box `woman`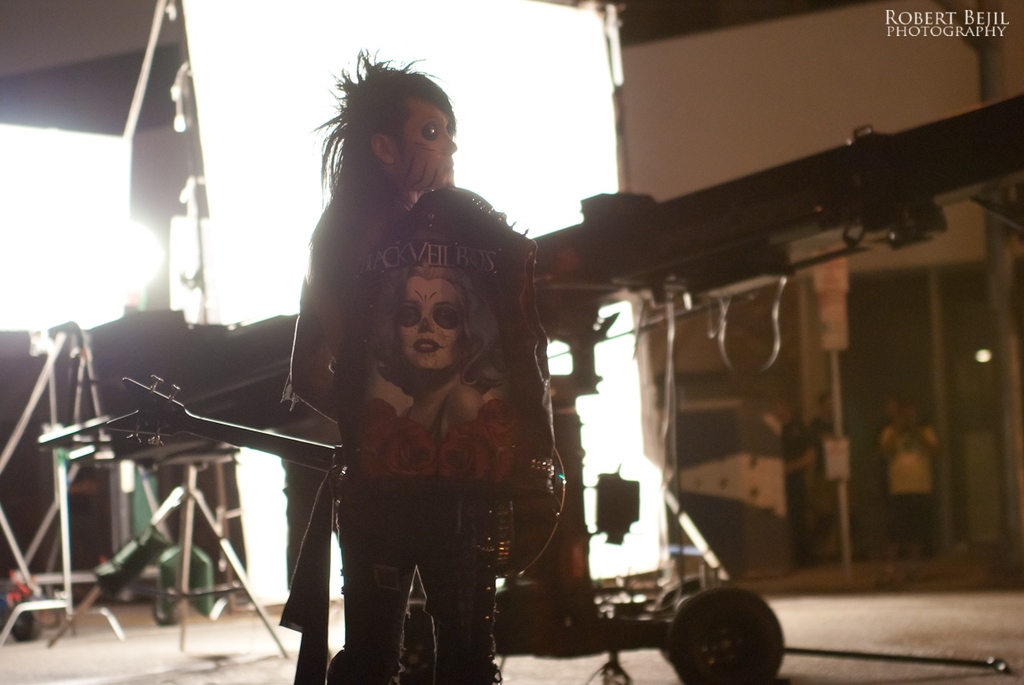
(276,43,569,683)
